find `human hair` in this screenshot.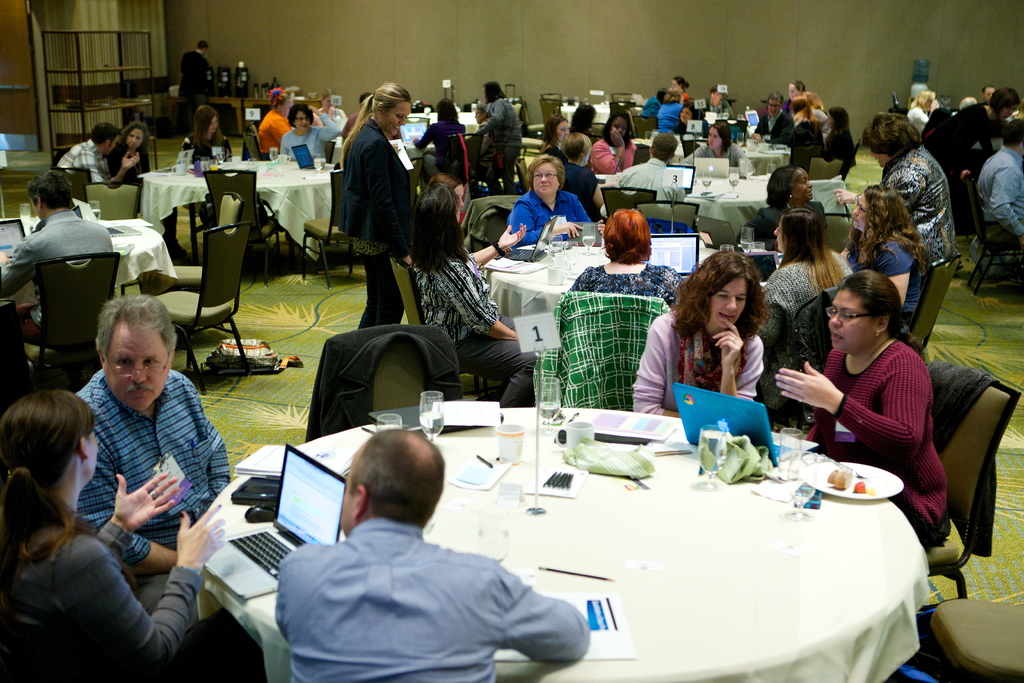
The bounding box for `human hair` is [276, 94, 289, 108].
